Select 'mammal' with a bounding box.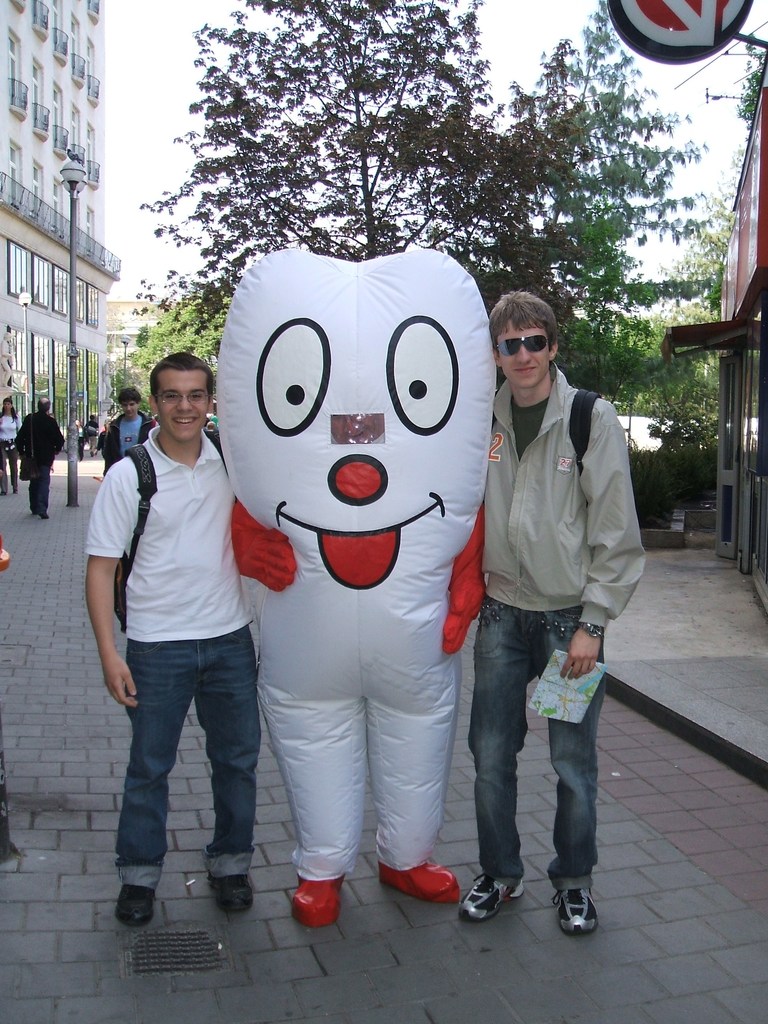
{"left": 83, "top": 351, "right": 258, "bottom": 924}.
